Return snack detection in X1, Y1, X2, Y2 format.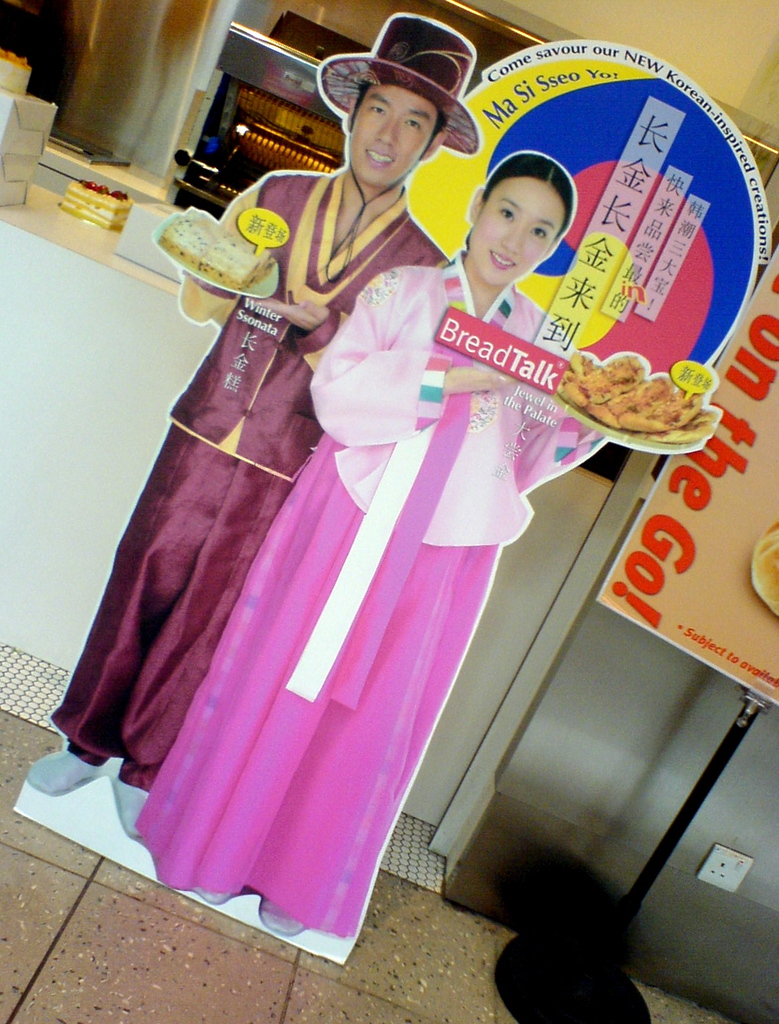
576, 350, 716, 432.
